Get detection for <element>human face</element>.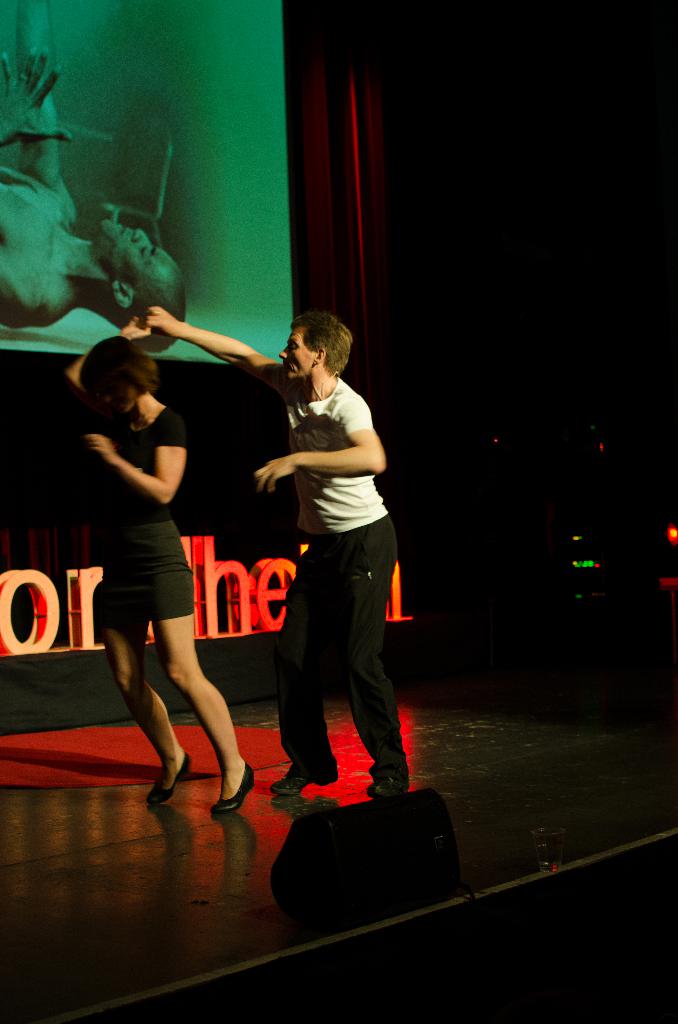
Detection: locate(97, 218, 172, 276).
